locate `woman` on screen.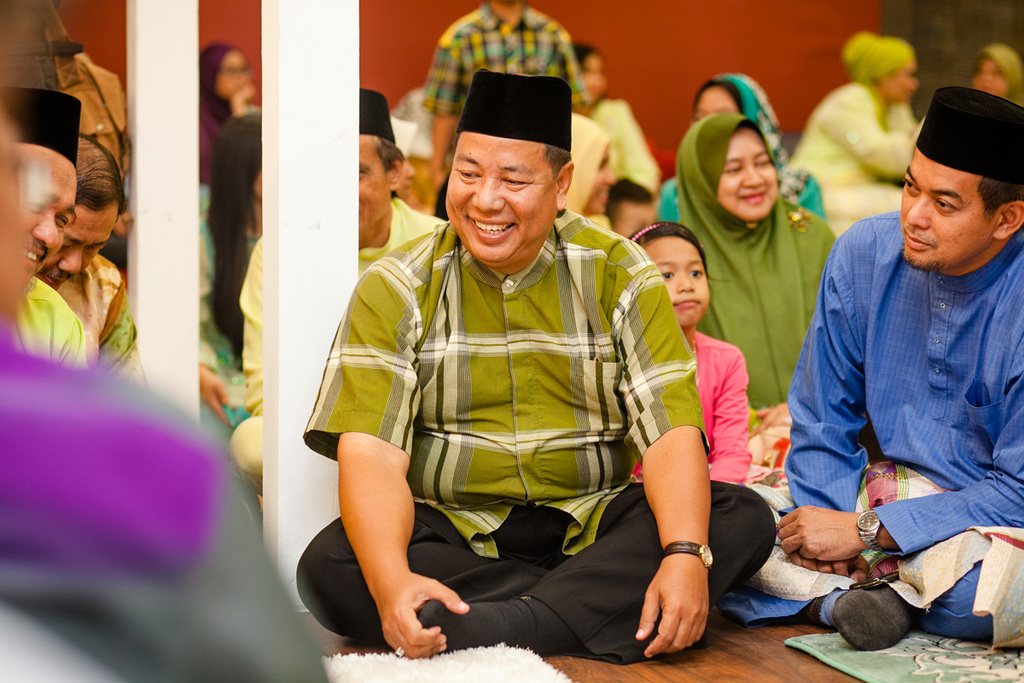
On screen at [193,39,258,179].
